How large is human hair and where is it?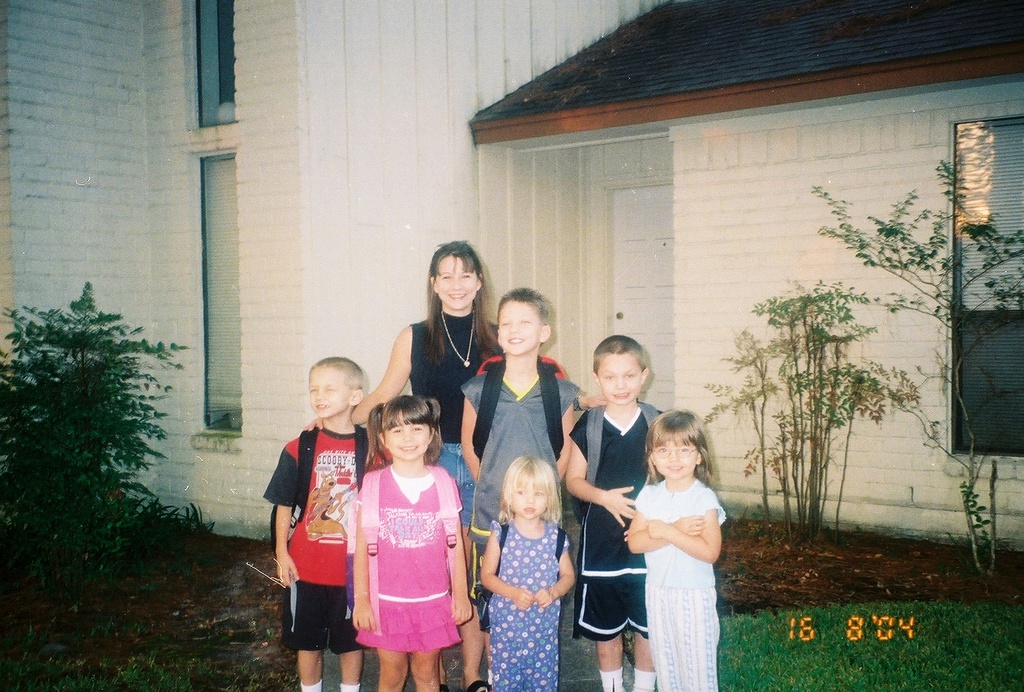
Bounding box: (368, 399, 438, 468).
